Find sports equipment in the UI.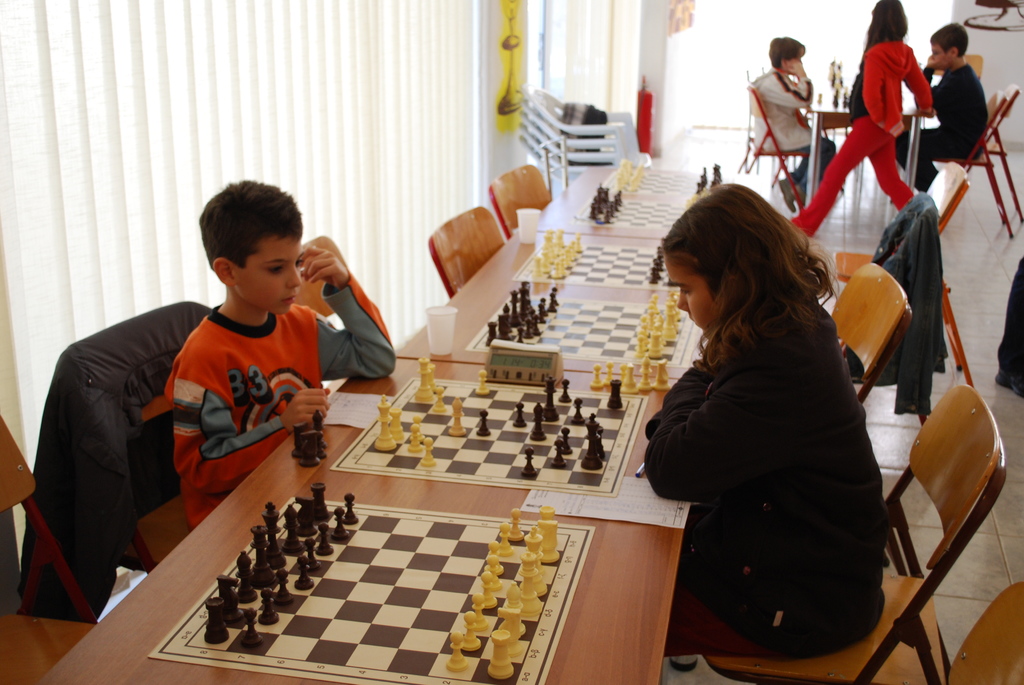
UI element at box(312, 411, 324, 450).
